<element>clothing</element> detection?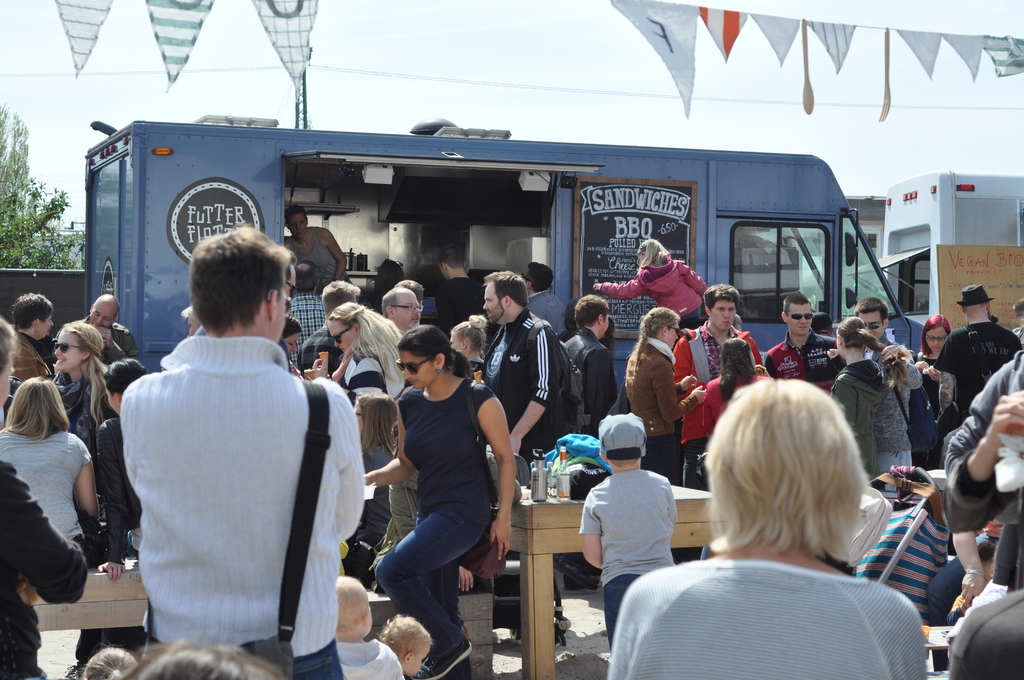
[x1=6, y1=374, x2=76, y2=430]
